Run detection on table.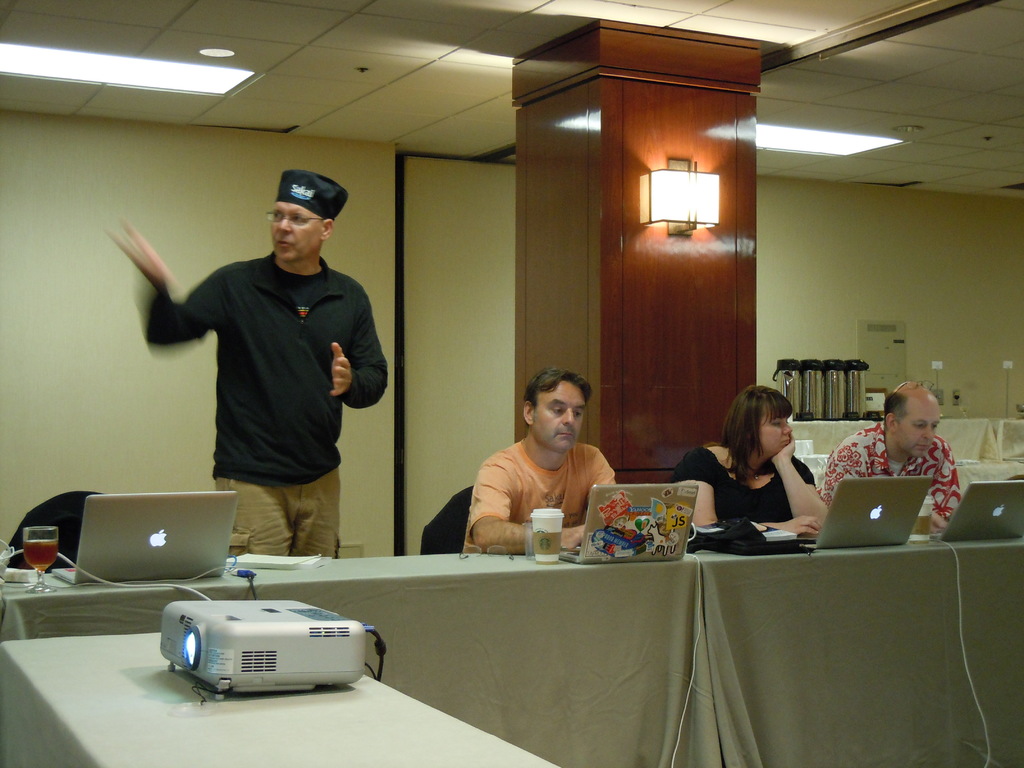
Result: BBox(784, 412, 1005, 460).
